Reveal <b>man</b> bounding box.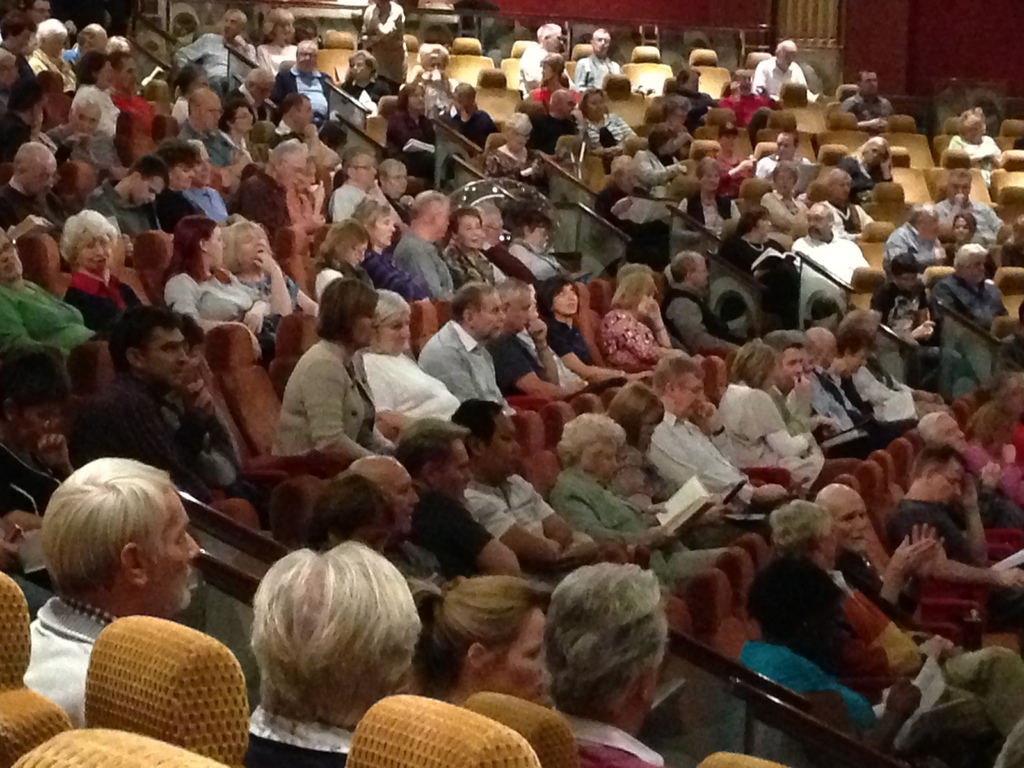
Revealed: 516, 19, 585, 102.
